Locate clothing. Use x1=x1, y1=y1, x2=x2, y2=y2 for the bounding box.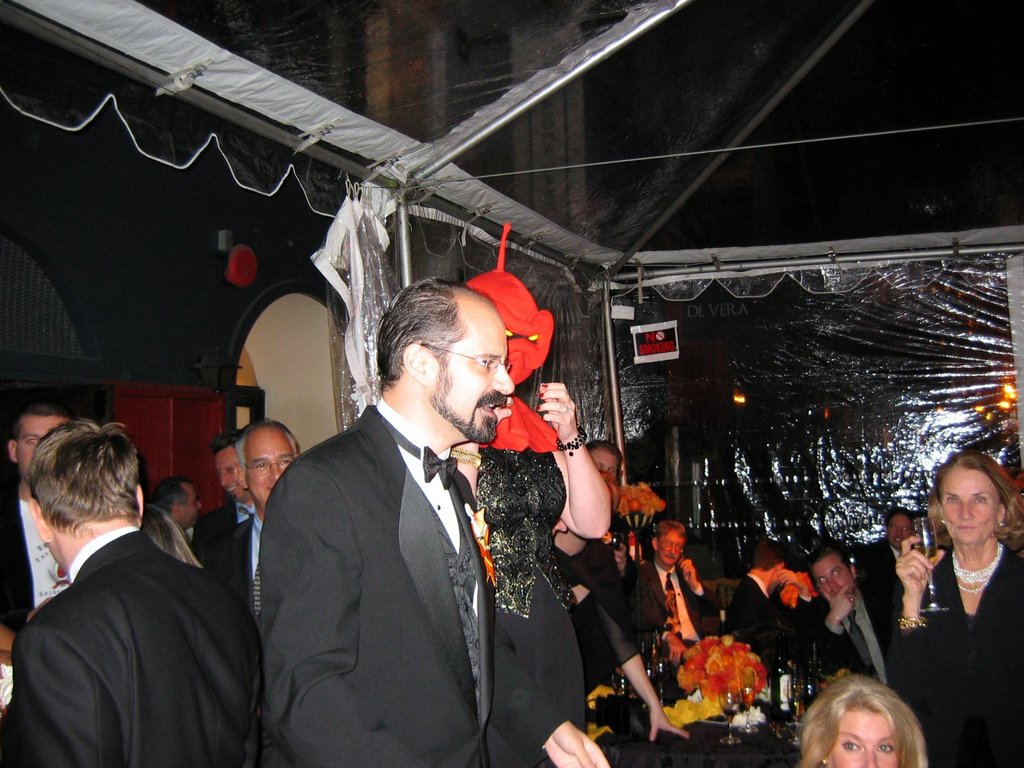
x1=481, y1=566, x2=568, y2=767.
